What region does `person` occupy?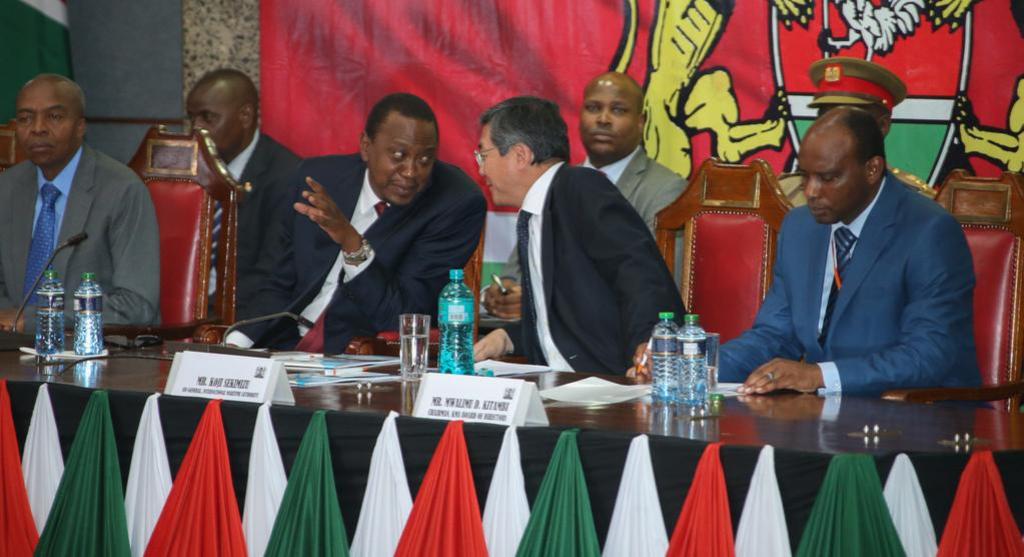
box=[507, 64, 692, 283].
